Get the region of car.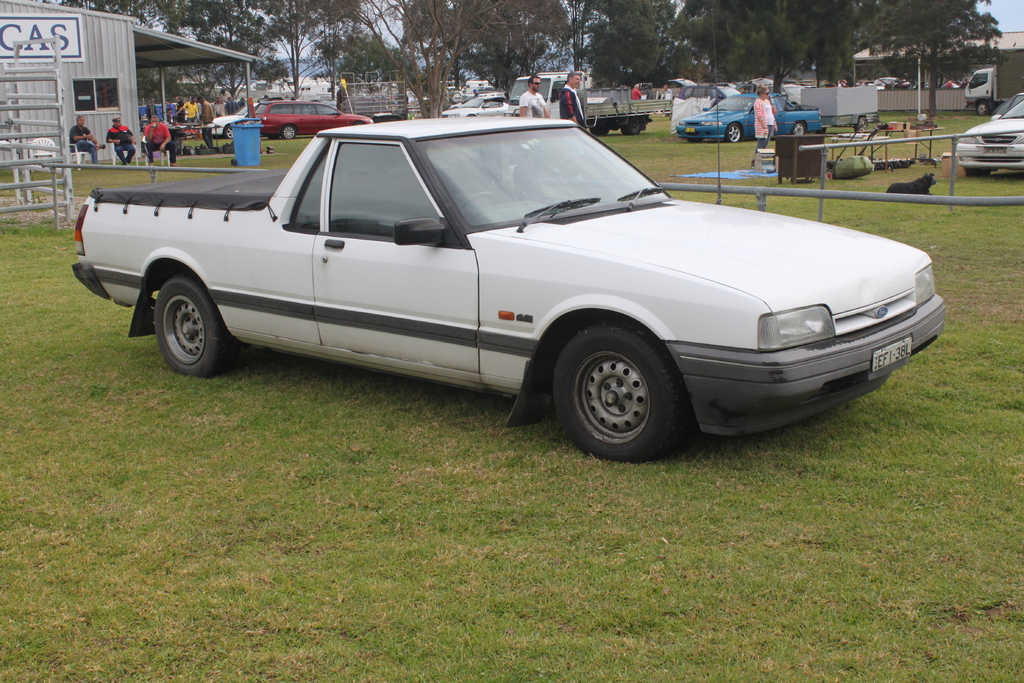
<bbox>255, 99, 373, 138</bbox>.
